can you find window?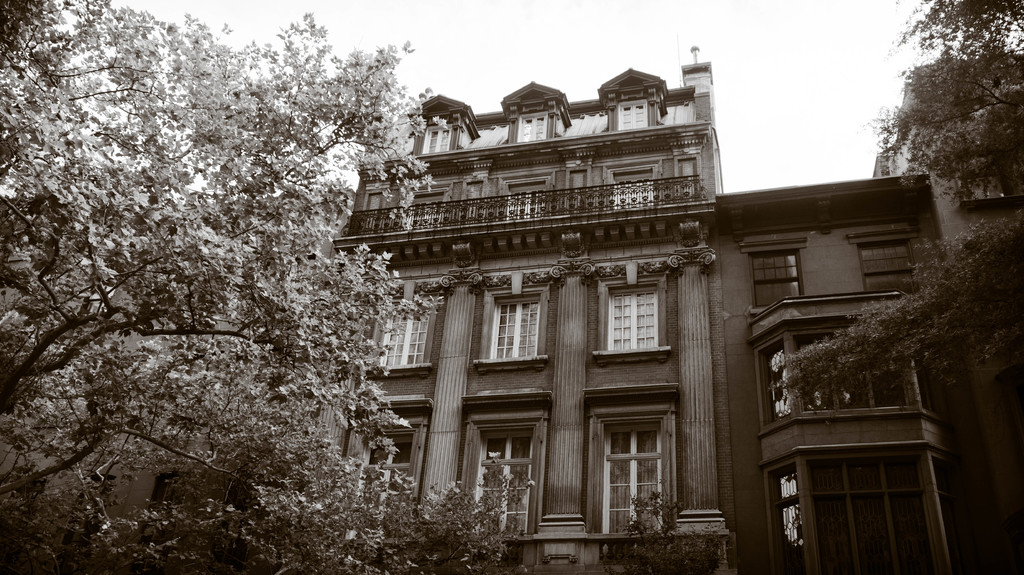
Yes, bounding box: <bbox>350, 421, 422, 537</bbox>.
